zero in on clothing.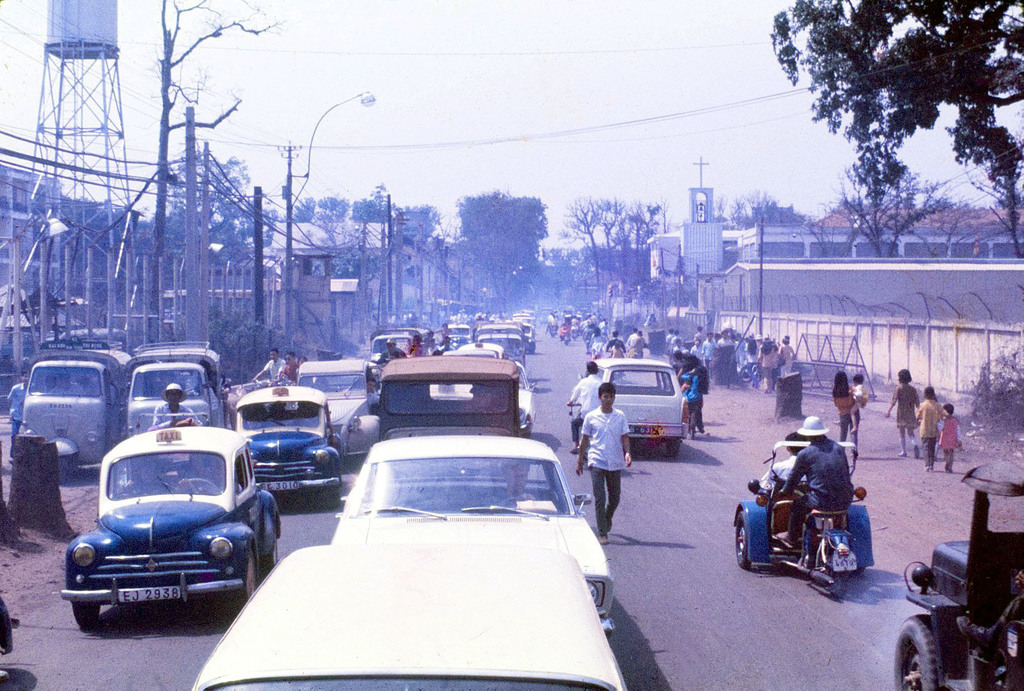
Zeroed in: crop(785, 351, 797, 378).
